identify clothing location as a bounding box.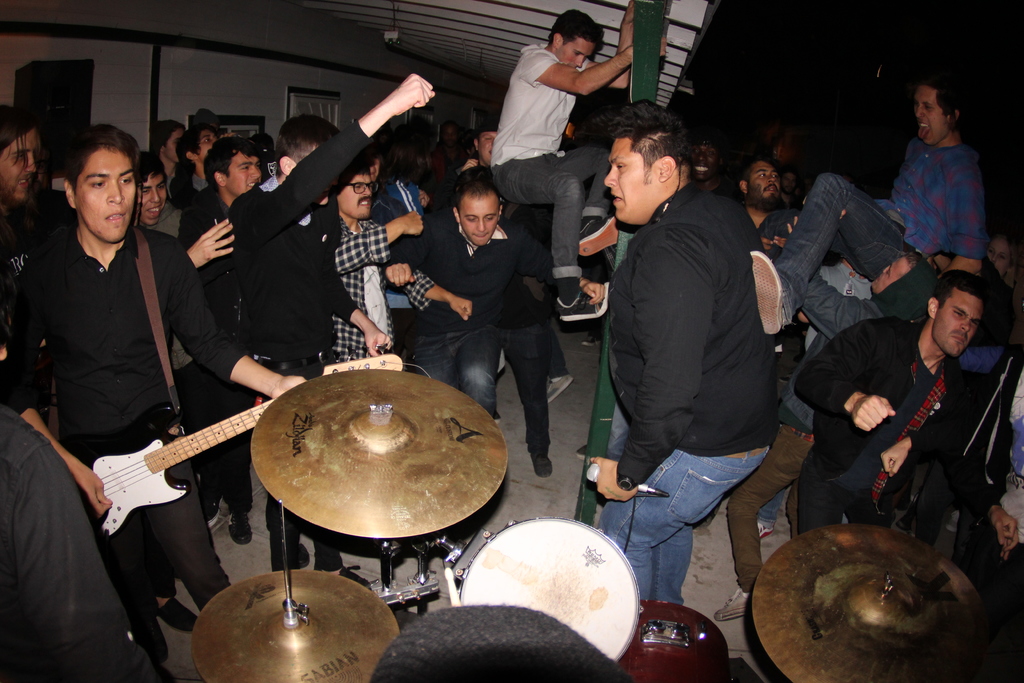
pyautogui.locateOnScreen(595, 178, 777, 605).
